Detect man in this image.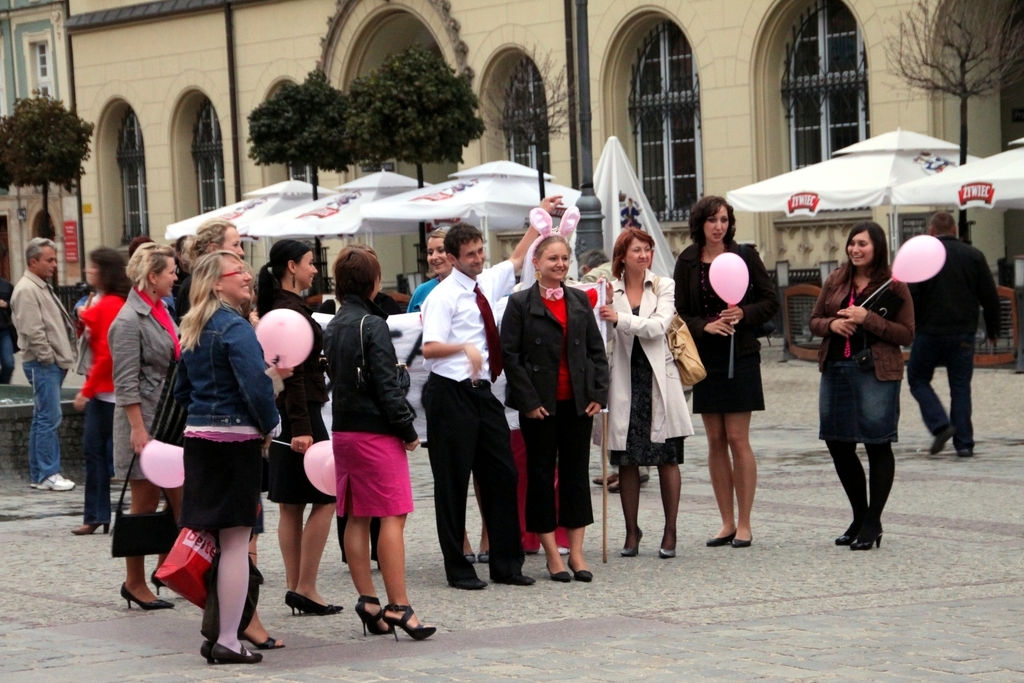
Detection: bbox(908, 206, 1006, 453).
